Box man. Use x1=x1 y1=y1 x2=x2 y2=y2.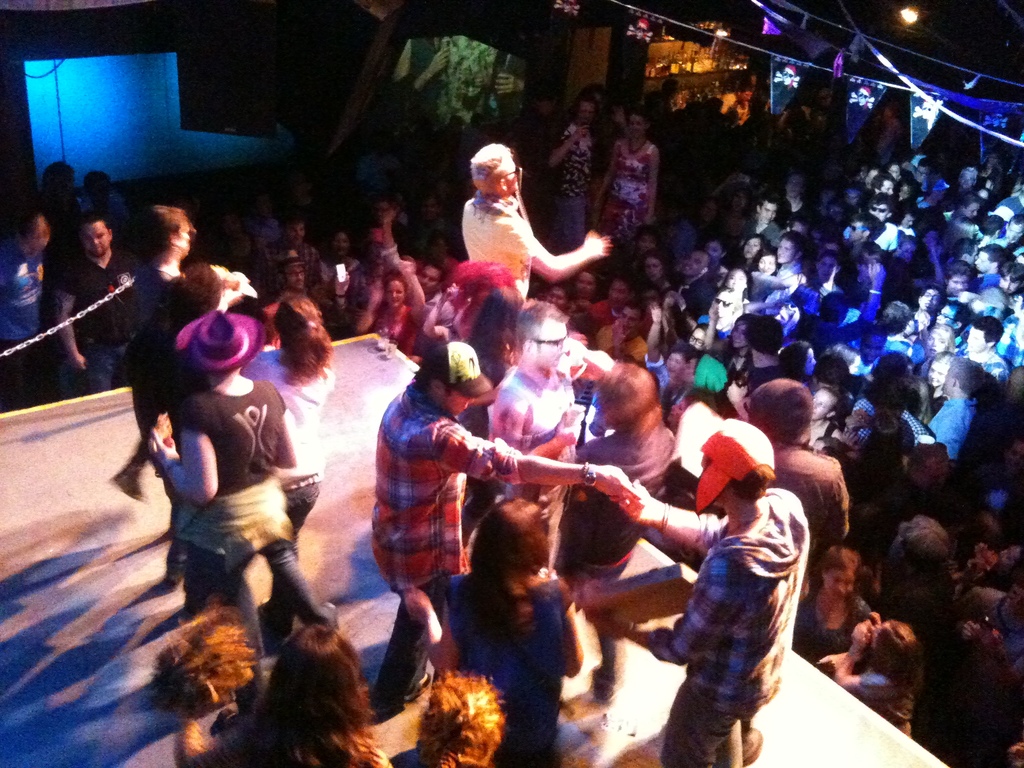
x1=264 y1=216 x2=324 y2=294.
